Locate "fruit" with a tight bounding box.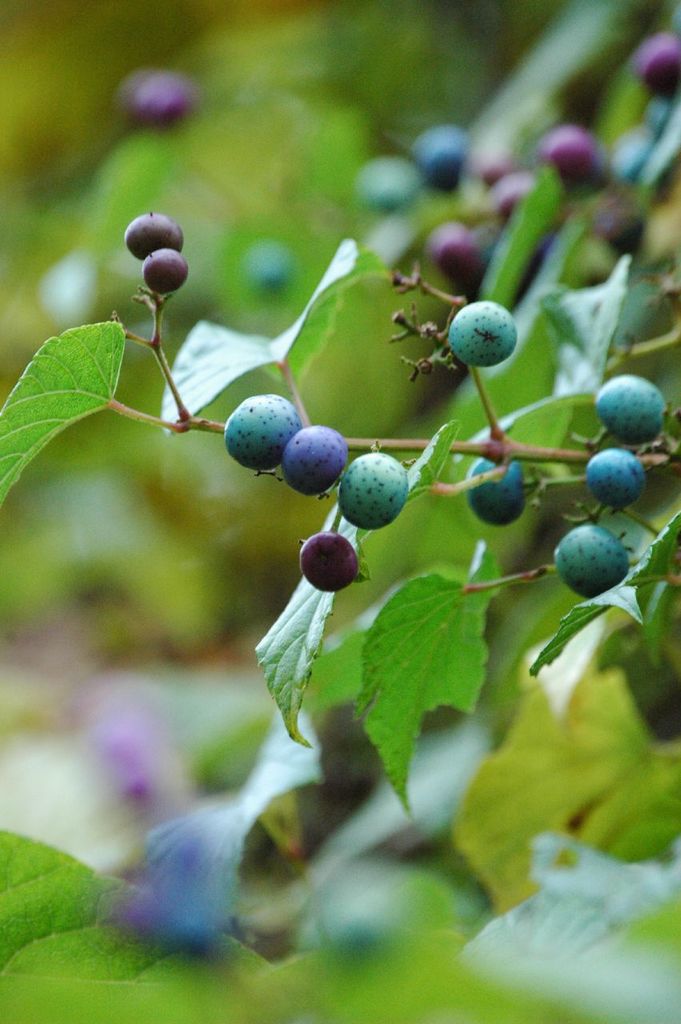
463:455:531:526.
